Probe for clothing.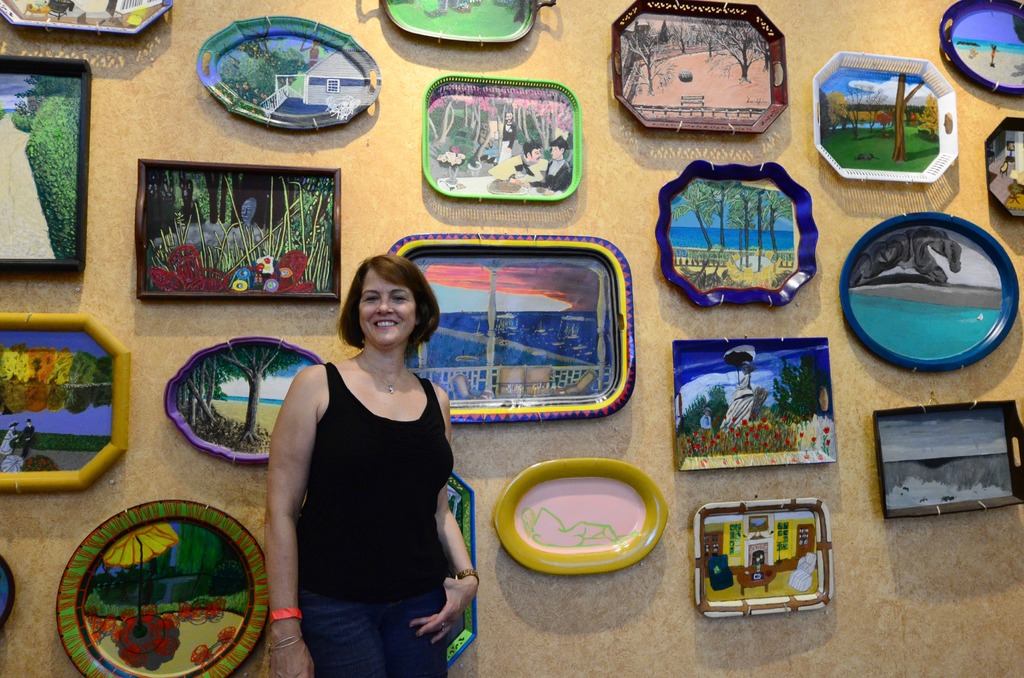
Probe result: (542, 156, 571, 190).
